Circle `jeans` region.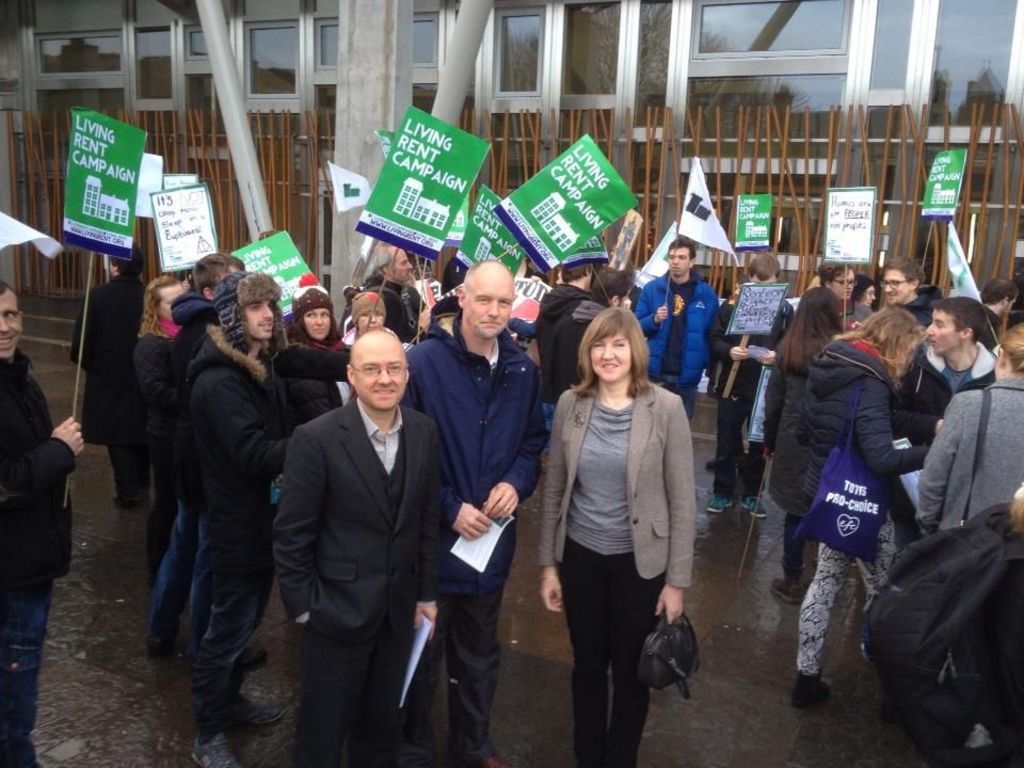
Region: 106, 451, 144, 507.
